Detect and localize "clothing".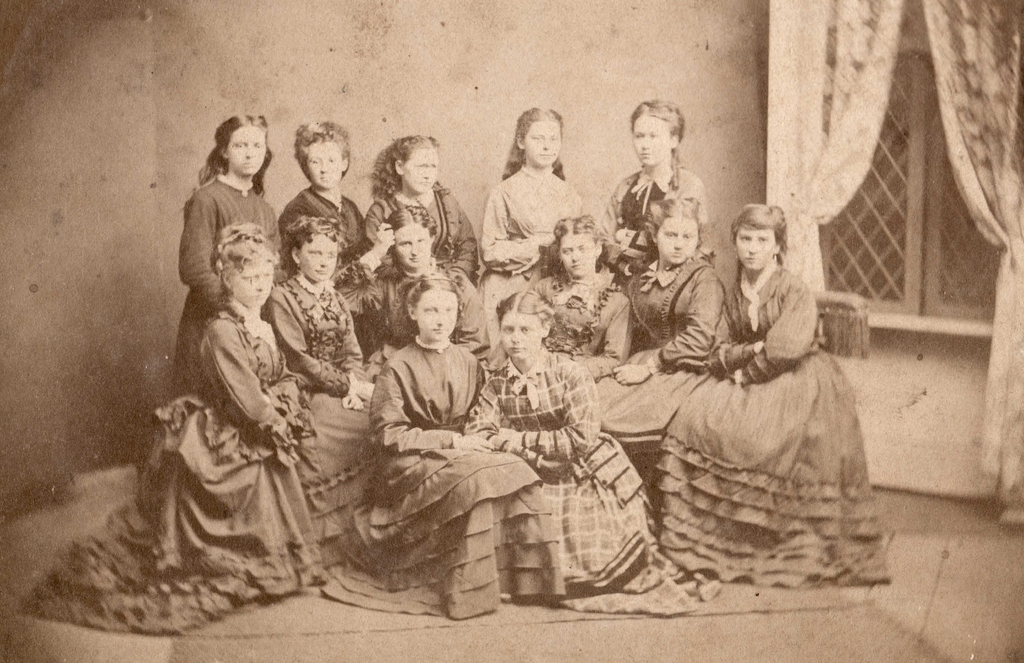
Localized at Rect(591, 254, 740, 502).
